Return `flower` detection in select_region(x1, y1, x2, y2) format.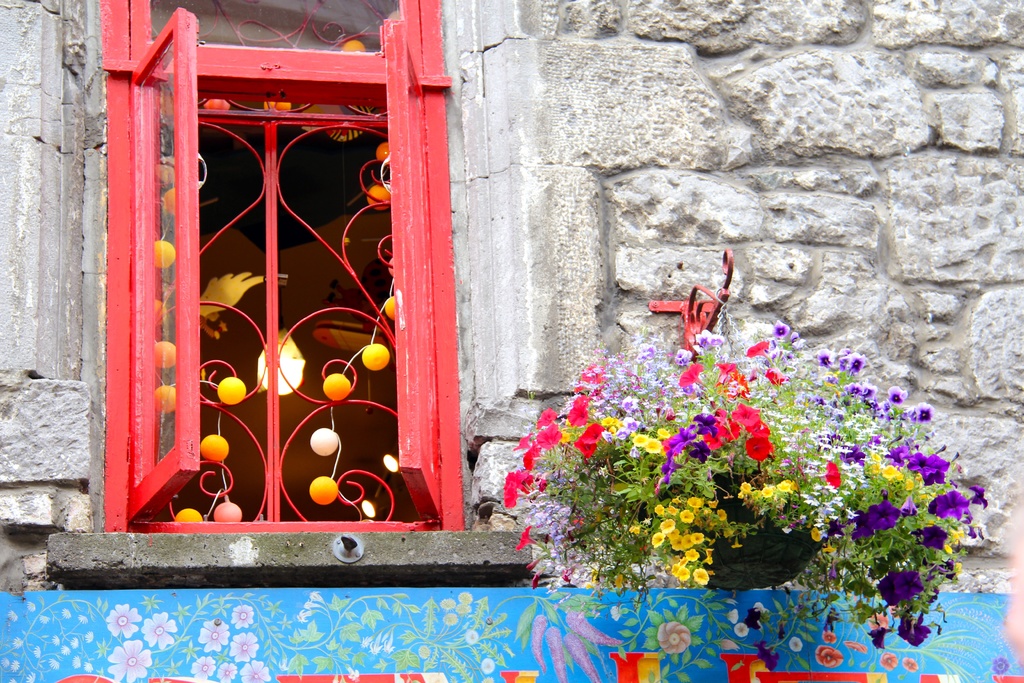
select_region(108, 636, 147, 680).
